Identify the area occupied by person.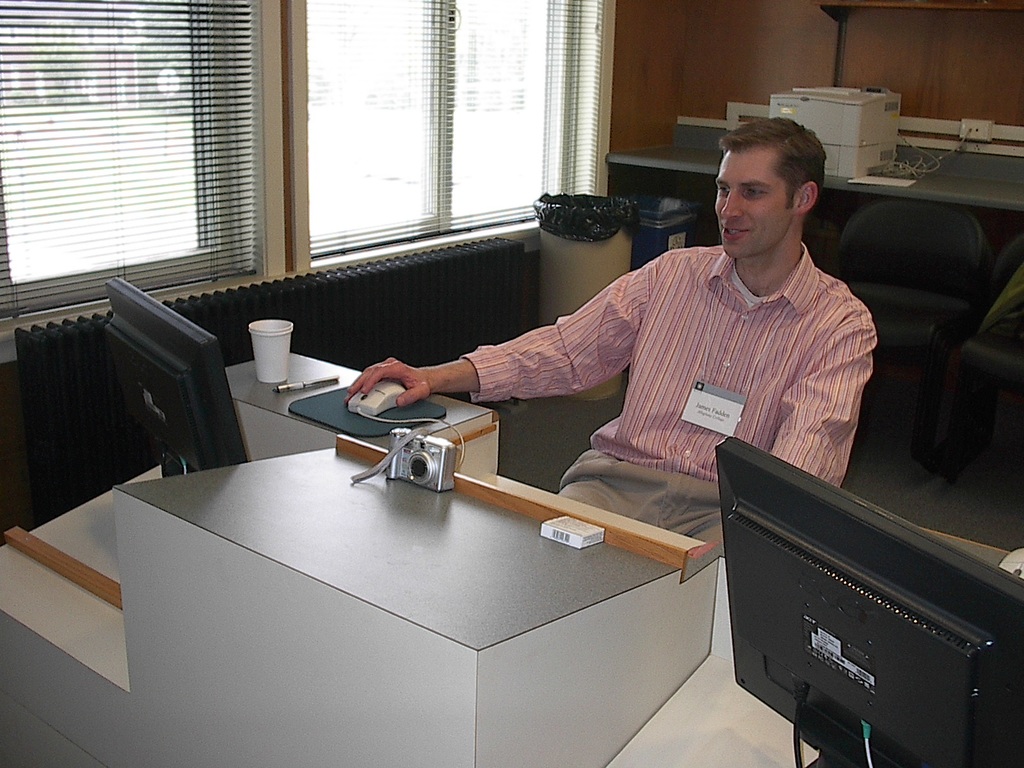
Area: bbox=[346, 117, 881, 541].
